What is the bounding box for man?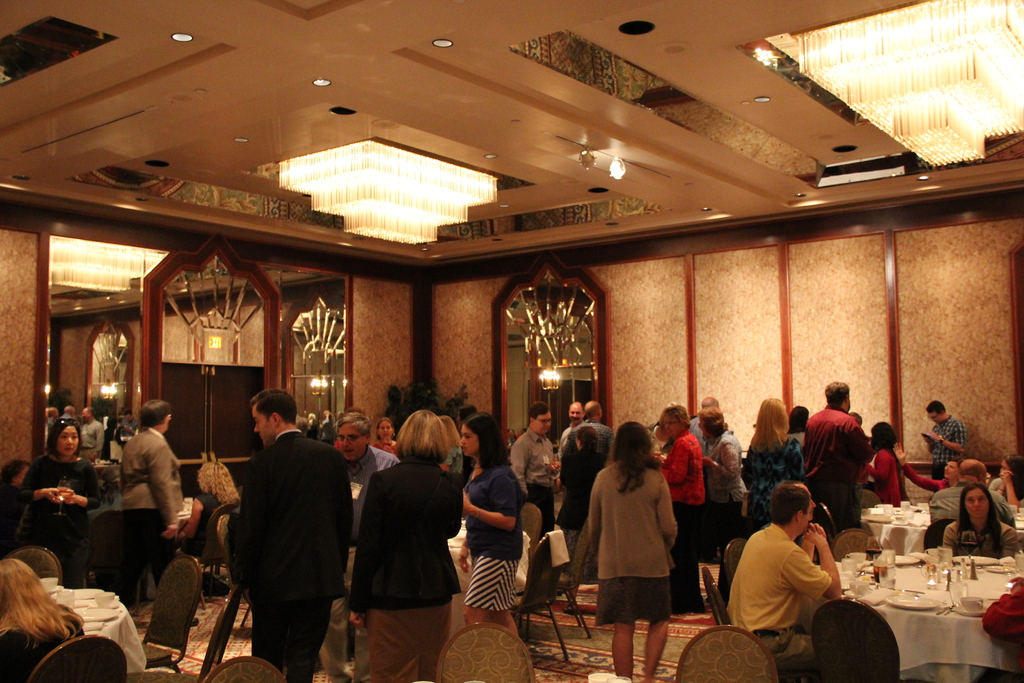
[x1=918, y1=399, x2=970, y2=477].
